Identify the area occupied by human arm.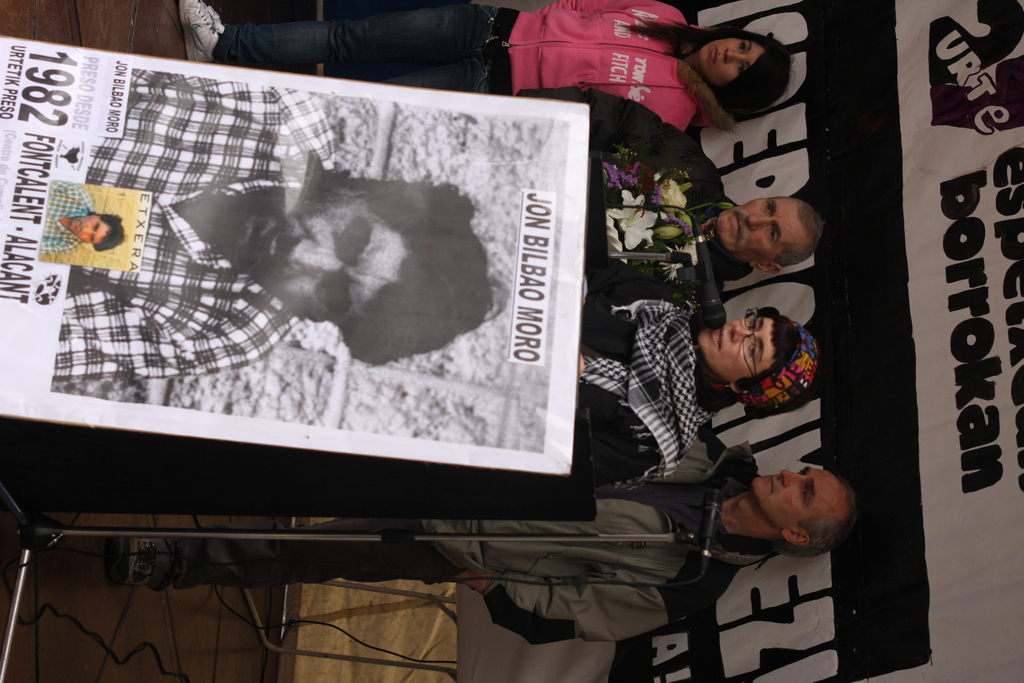
Area: bbox=[108, 78, 362, 135].
